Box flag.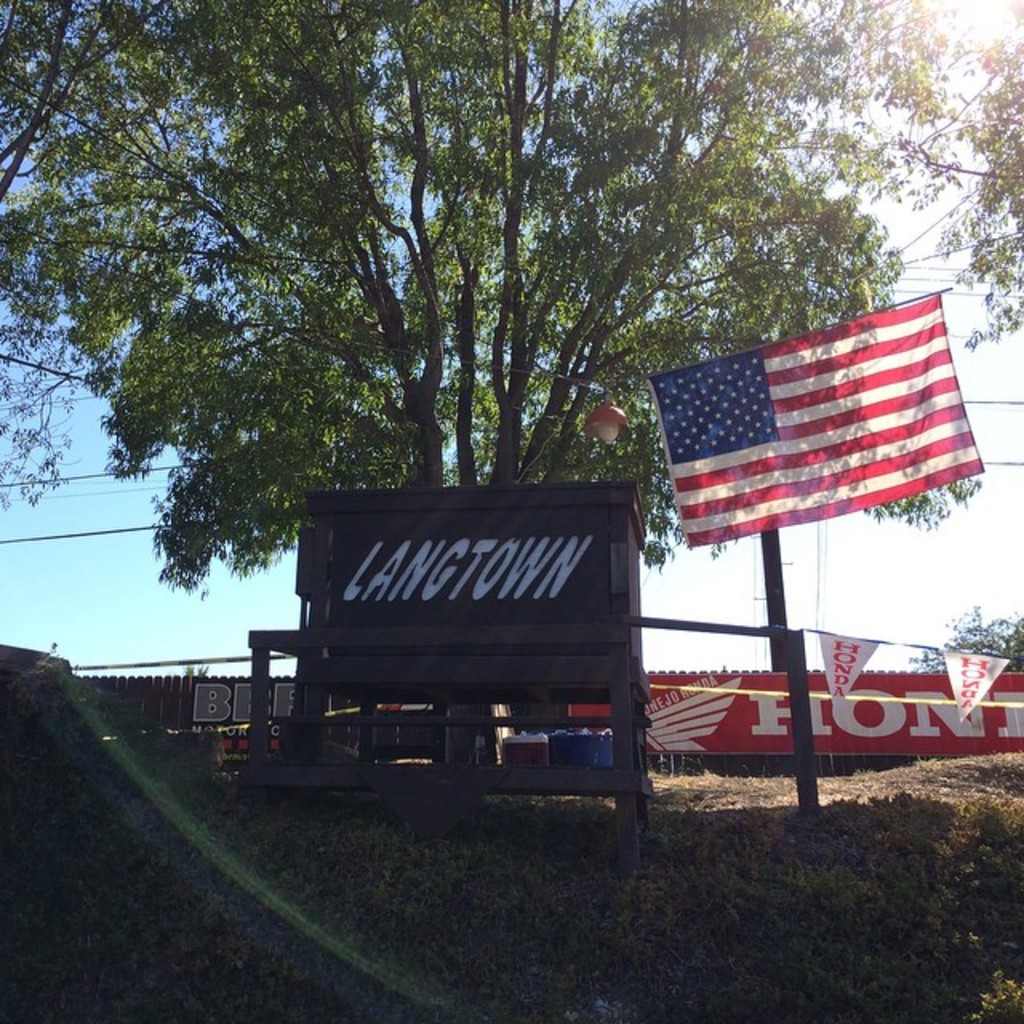
bbox(651, 302, 979, 557).
